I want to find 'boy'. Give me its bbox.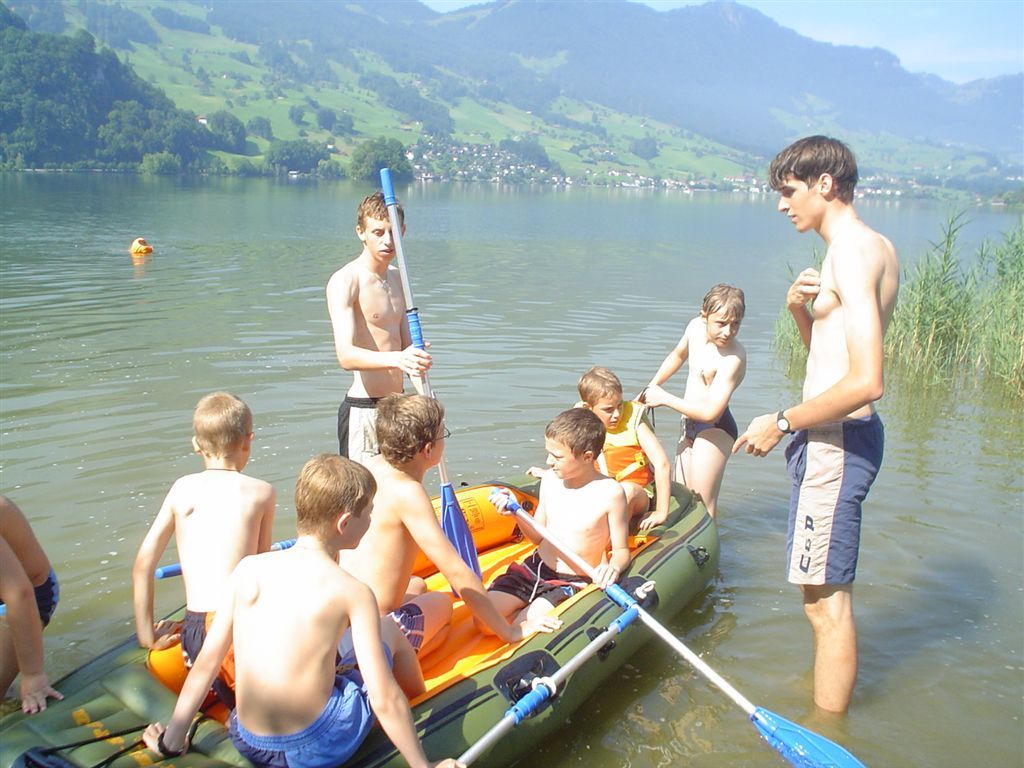
l=483, t=414, r=627, b=645.
